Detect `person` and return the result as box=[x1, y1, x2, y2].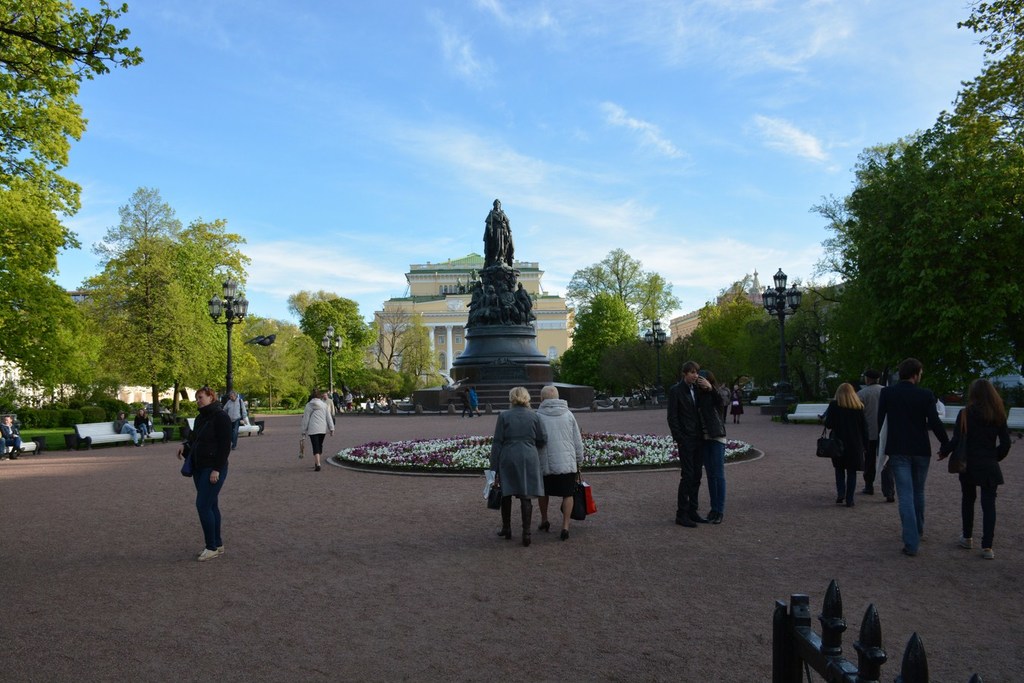
box=[114, 408, 140, 437].
